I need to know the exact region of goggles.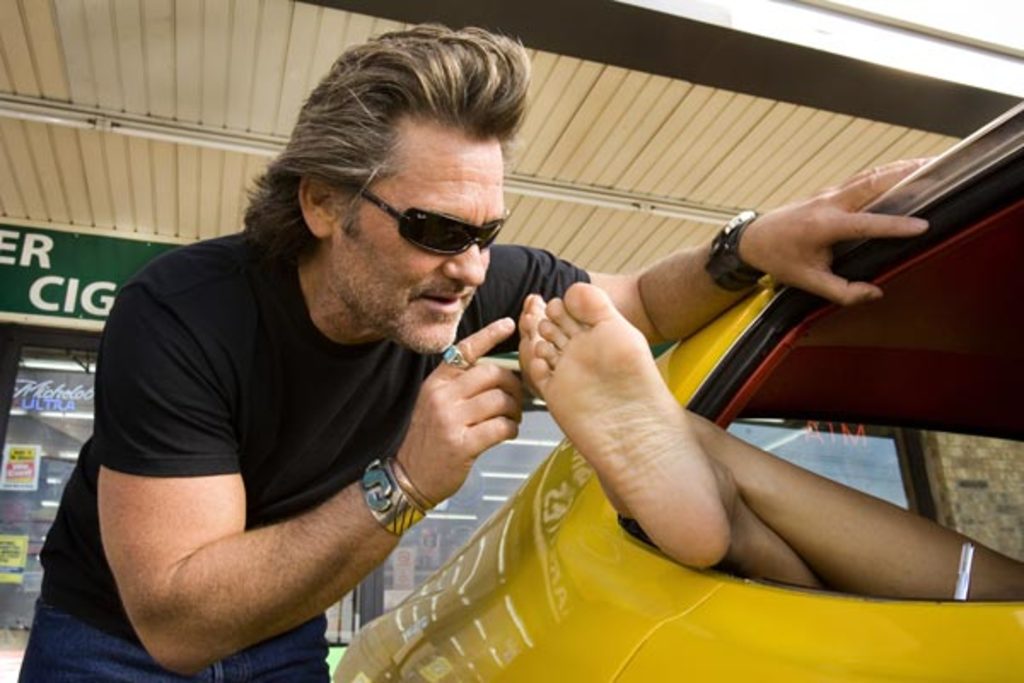
Region: box(299, 155, 507, 253).
